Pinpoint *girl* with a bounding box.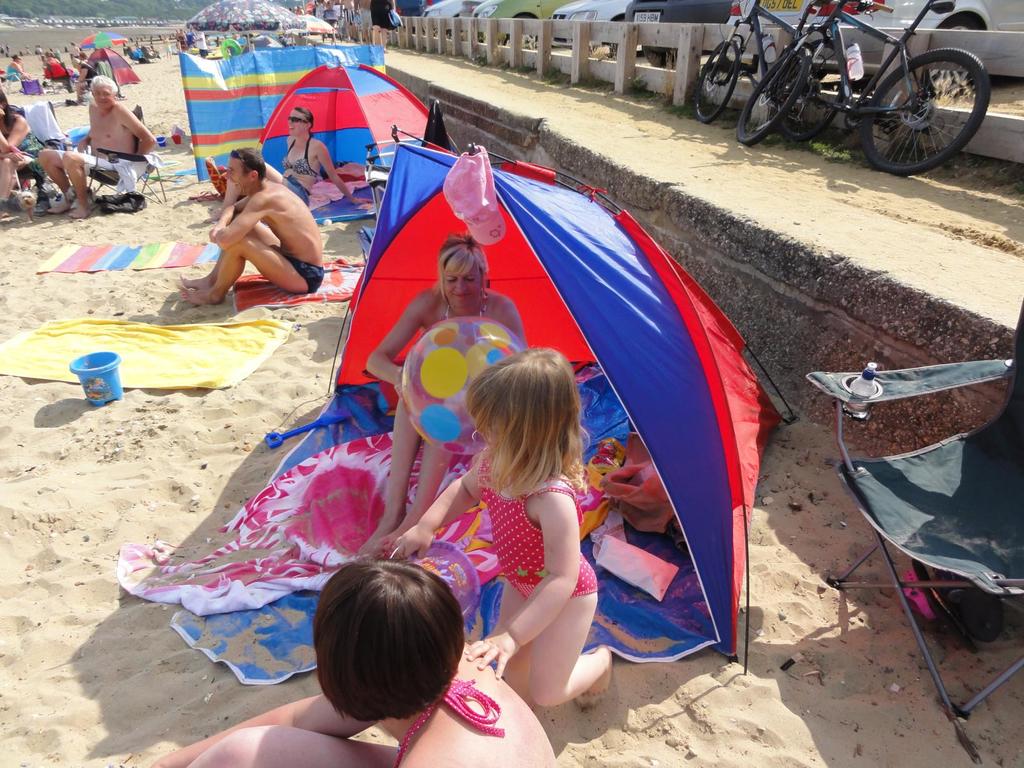
x1=119, y1=555, x2=558, y2=767.
